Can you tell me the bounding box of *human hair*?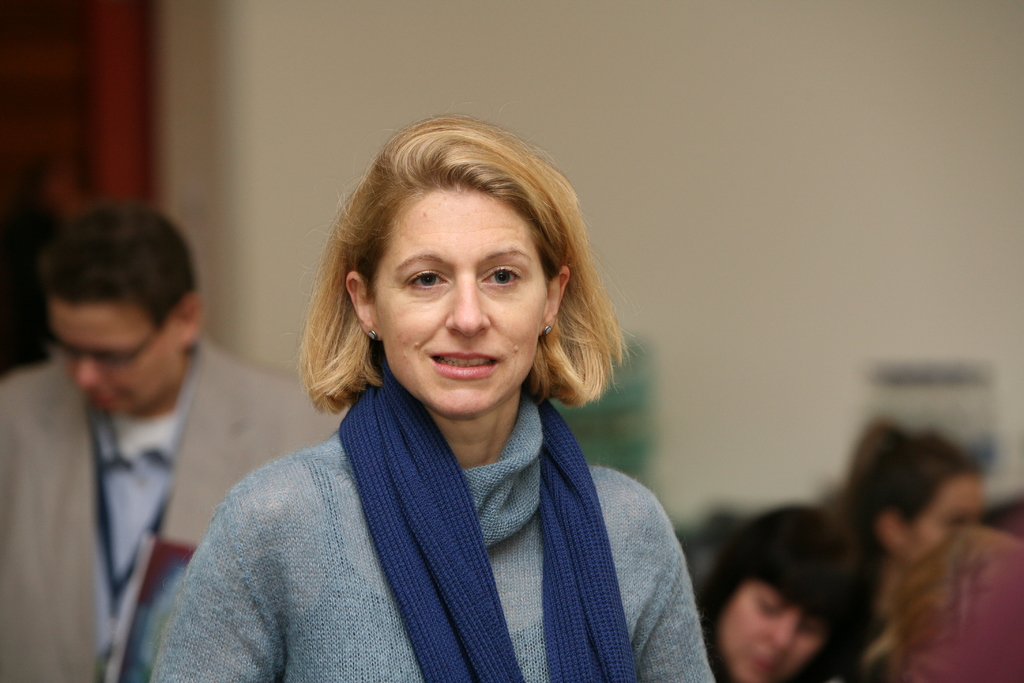
{"left": 314, "top": 122, "right": 602, "bottom": 444}.
